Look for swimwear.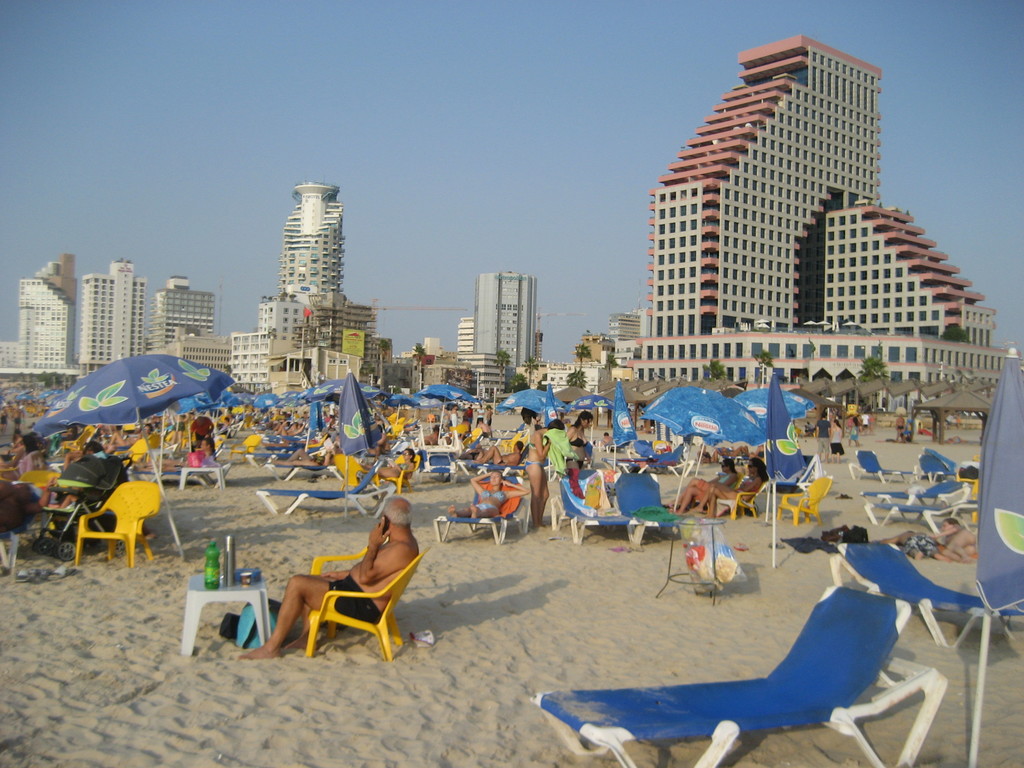
Found: bbox=[716, 471, 730, 483].
